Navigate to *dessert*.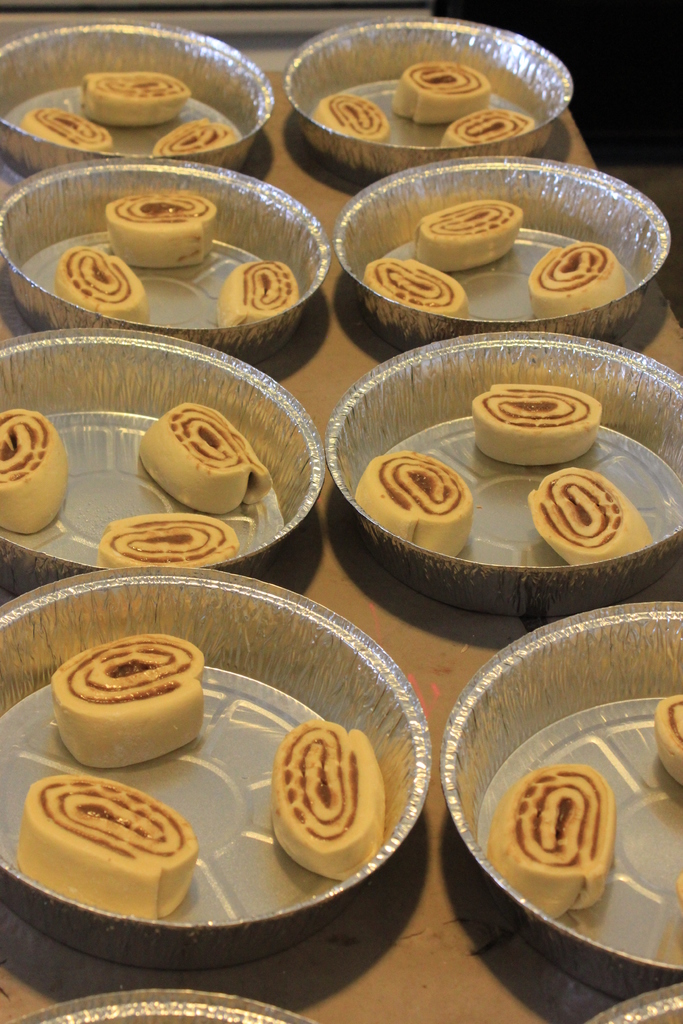
Navigation target: BBox(652, 691, 682, 783).
